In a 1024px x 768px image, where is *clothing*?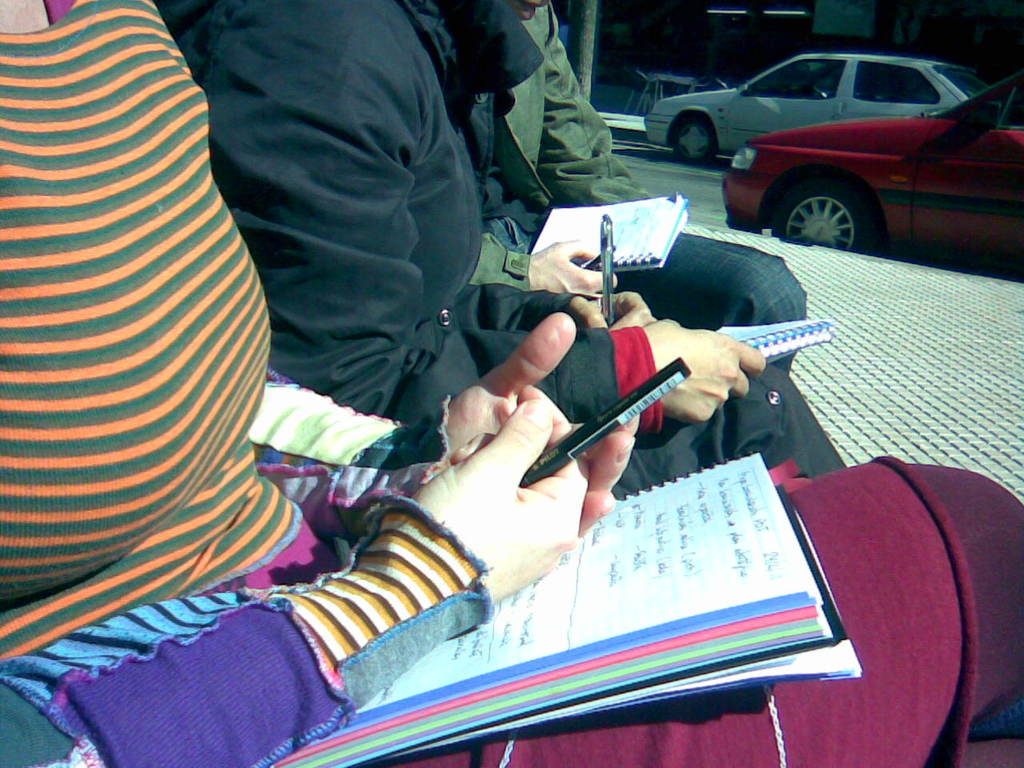
bbox=(483, 0, 817, 370).
